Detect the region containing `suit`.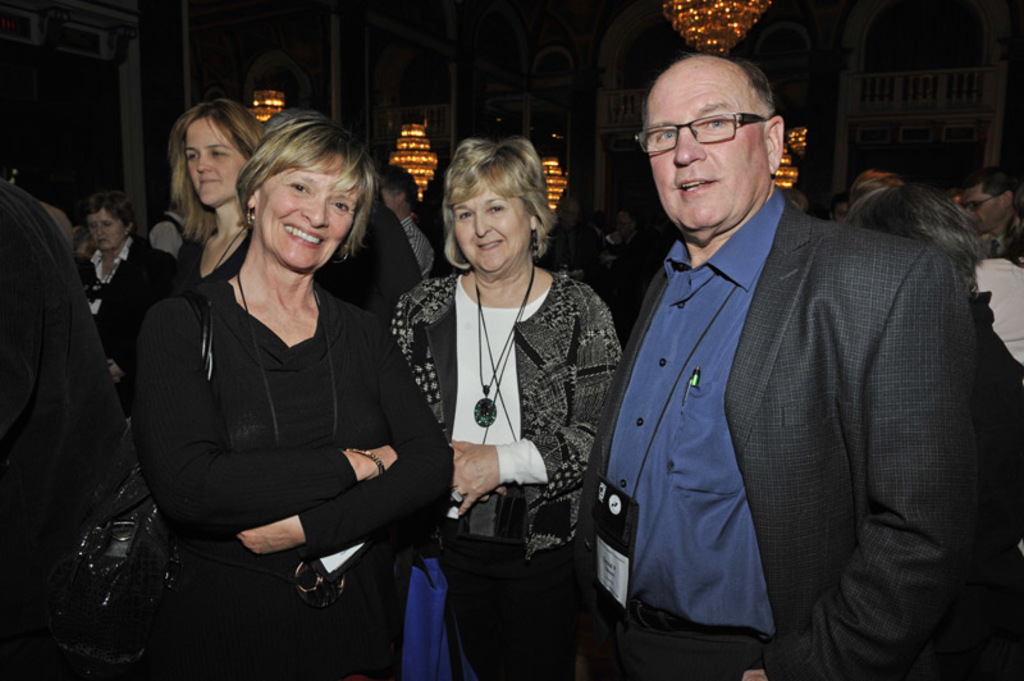
detection(81, 241, 159, 378).
